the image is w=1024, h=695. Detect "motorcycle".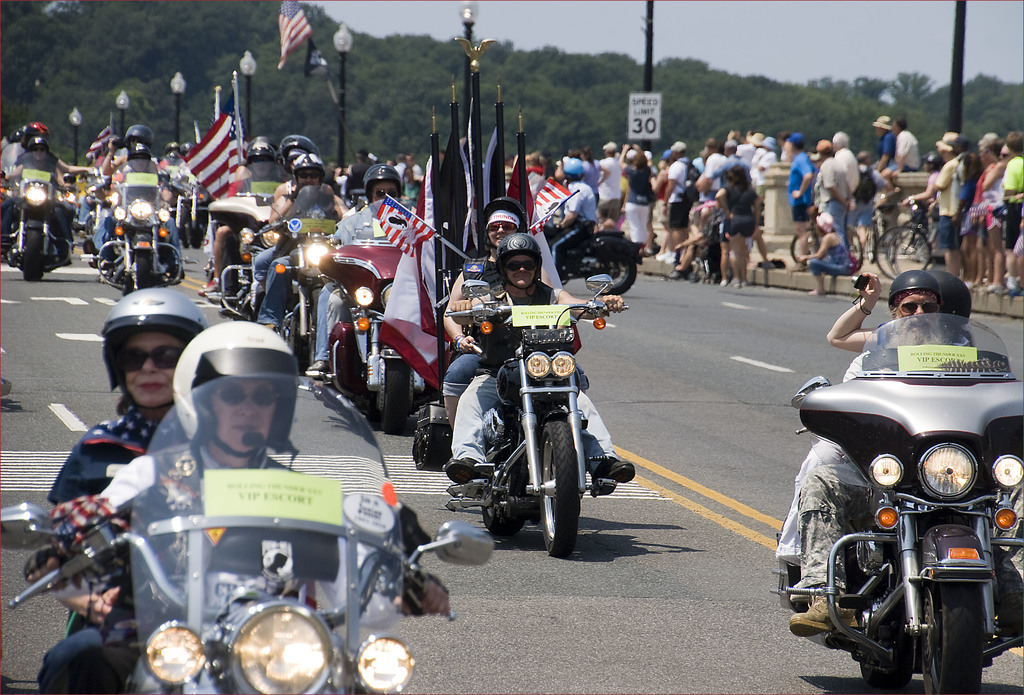
Detection: (x1=543, y1=227, x2=645, y2=295).
